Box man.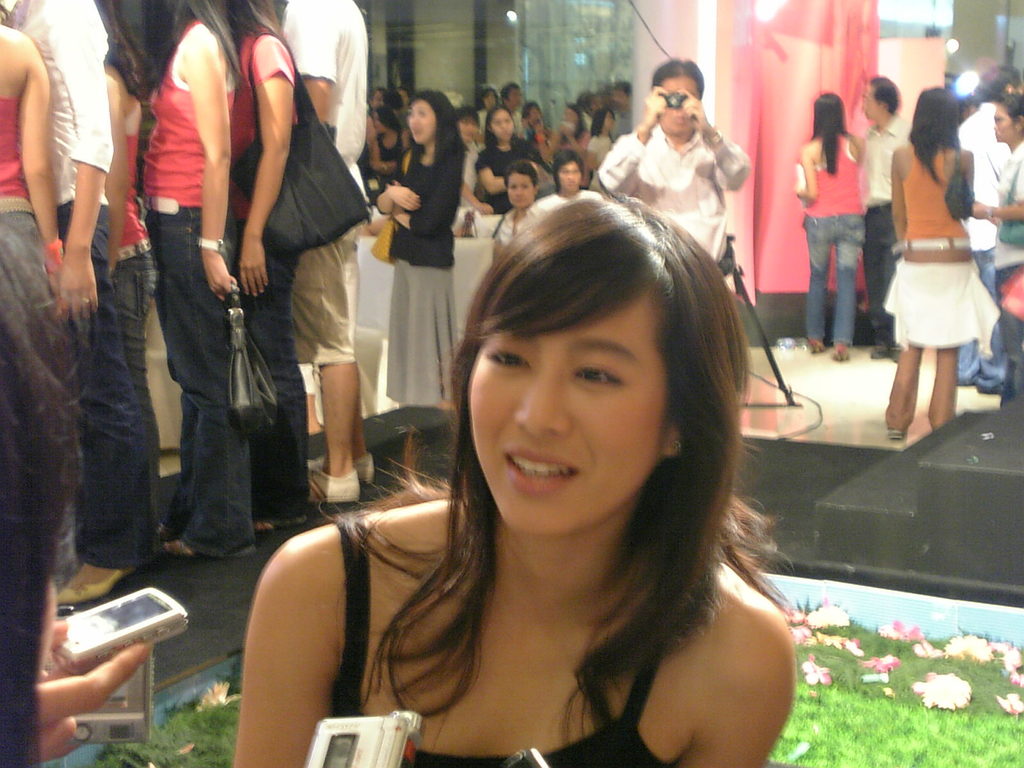
271,0,372,513.
